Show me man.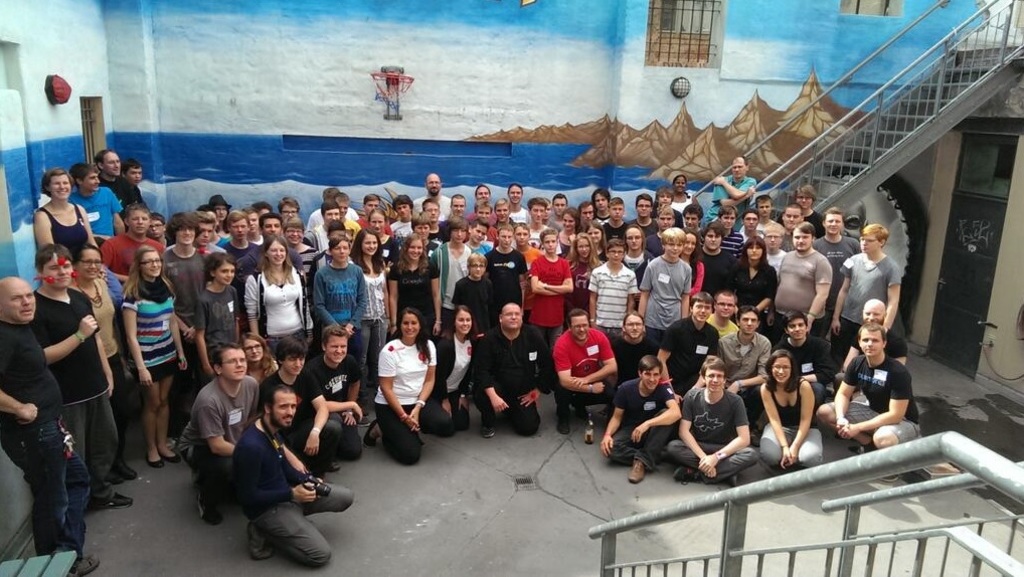
man is here: [829, 219, 916, 355].
